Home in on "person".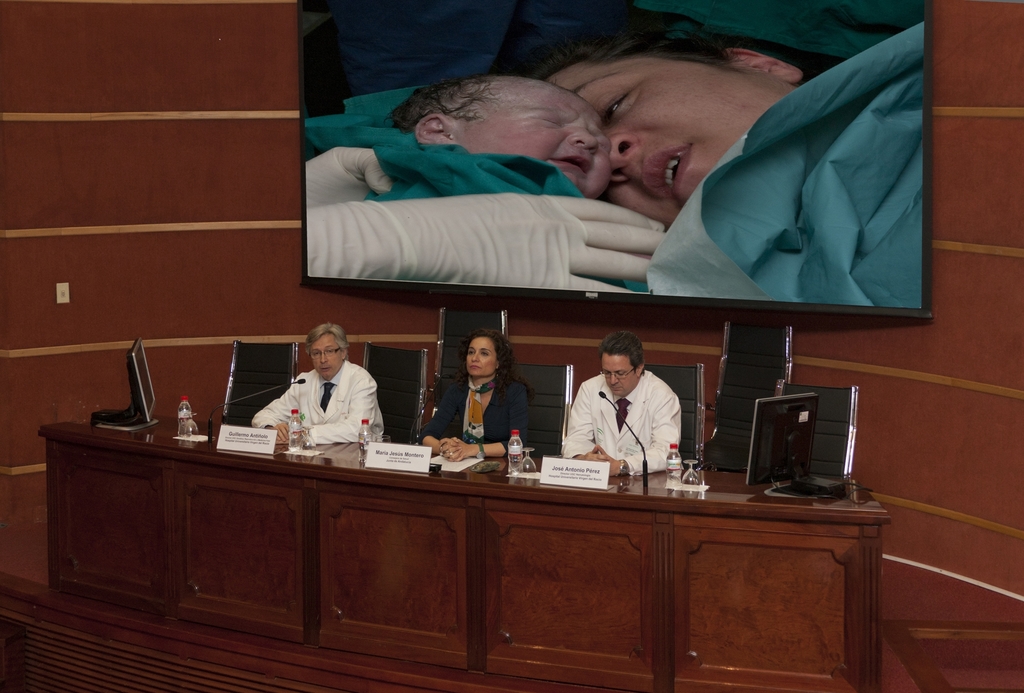
Homed in at detection(566, 335, 689, 500).
